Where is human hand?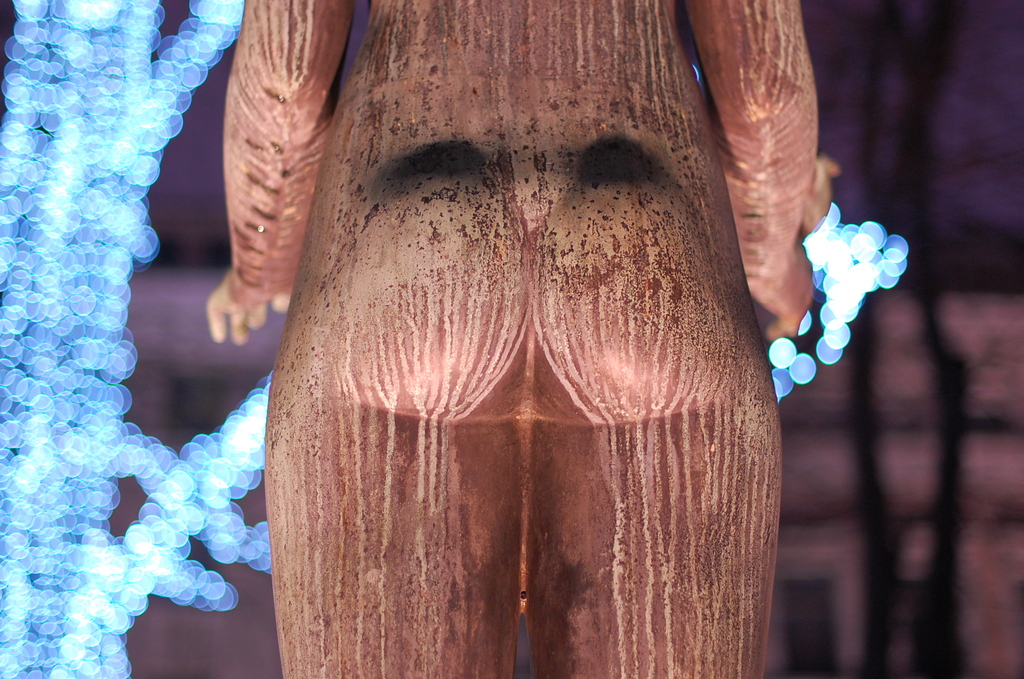
left=746, top=237, right=819, bottom=341.
